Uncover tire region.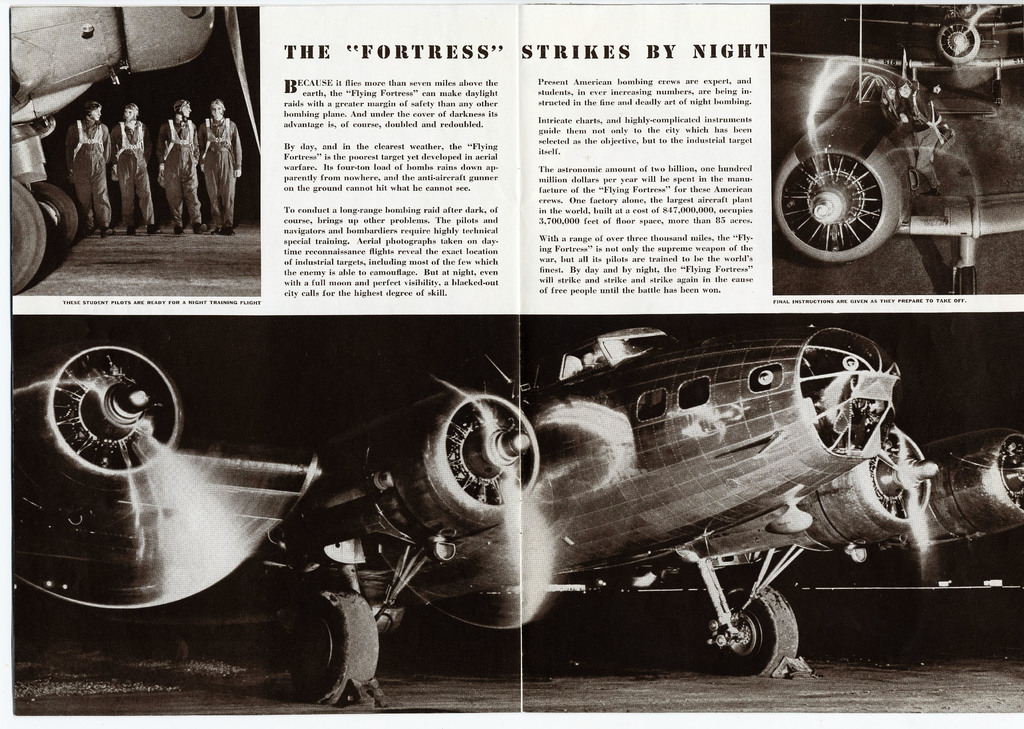
Uncovered: bbox=(24, 164, 85, 258).
